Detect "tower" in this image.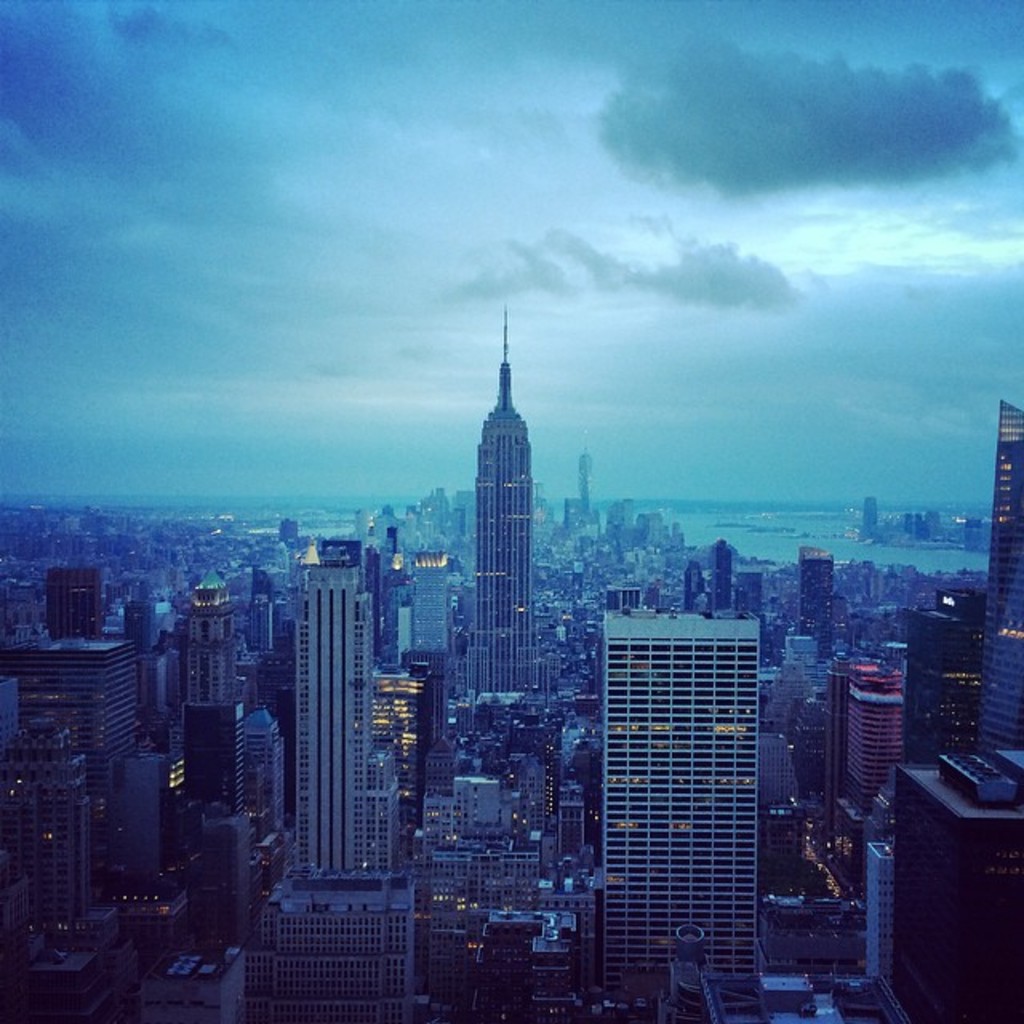
Detection: l=406, t=554, r=446, b=653.
